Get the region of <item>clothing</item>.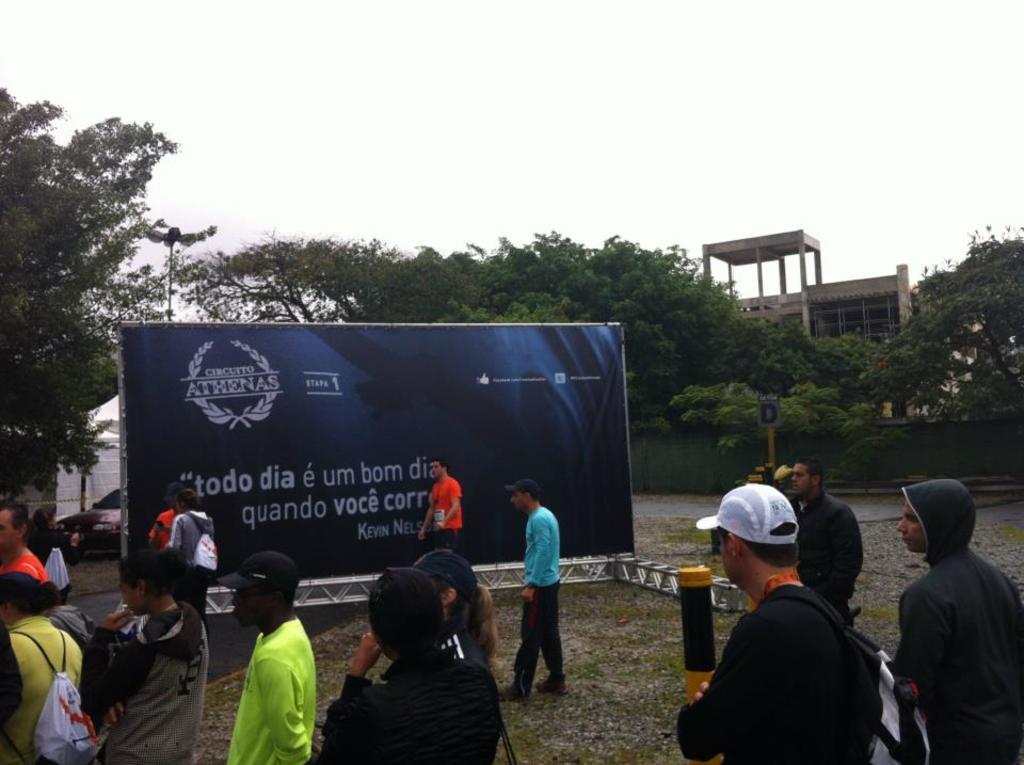
left=661, top=577, right=911, bottom=764.
